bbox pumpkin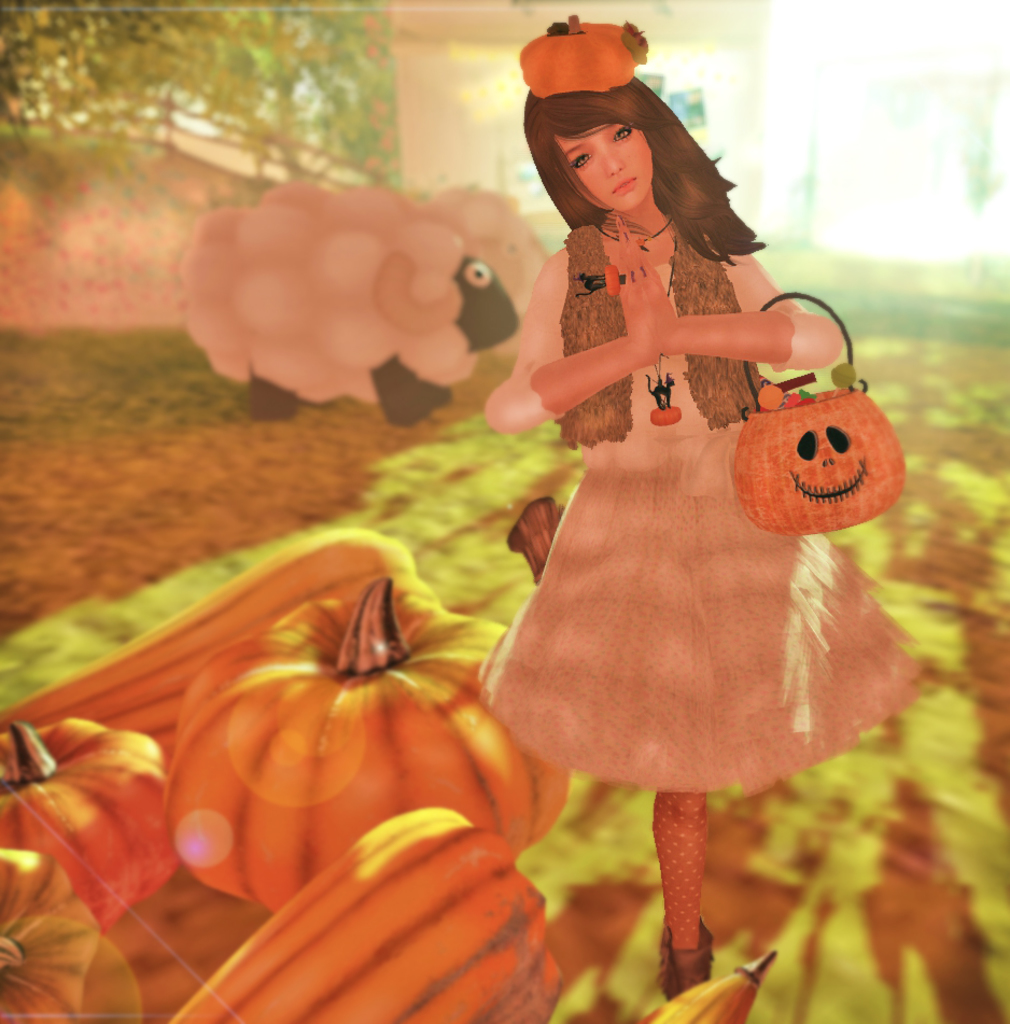
bbox=[725, 380, 902, 536]
